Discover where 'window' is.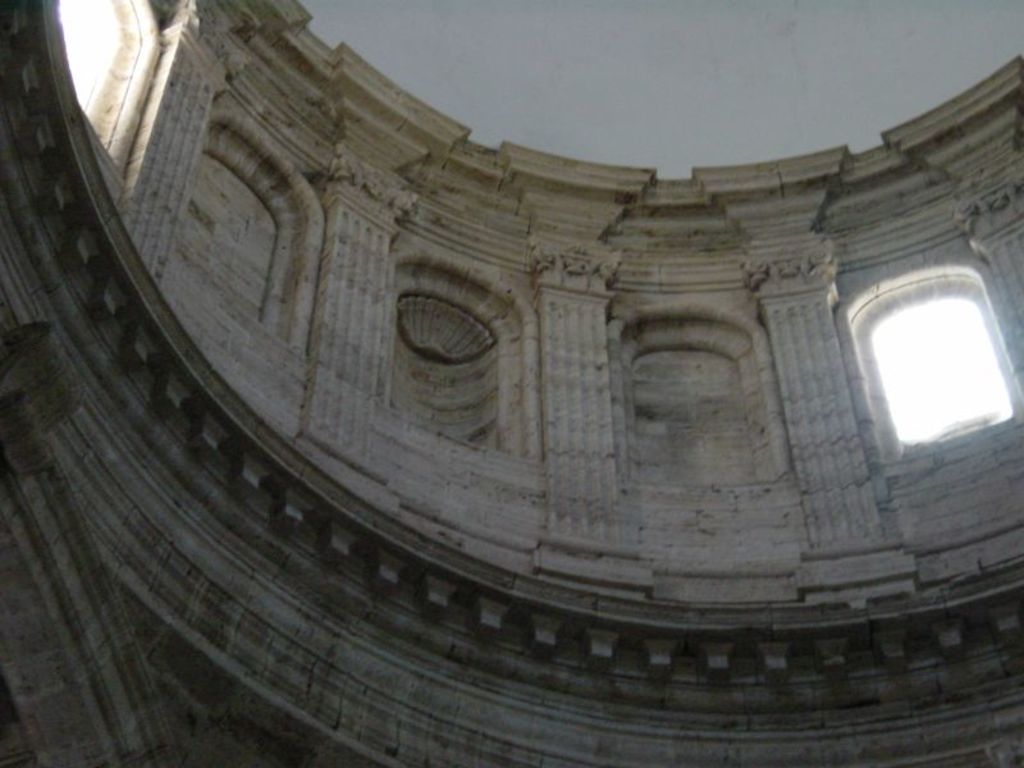
Discovered at (58, 0, 143, 140).
